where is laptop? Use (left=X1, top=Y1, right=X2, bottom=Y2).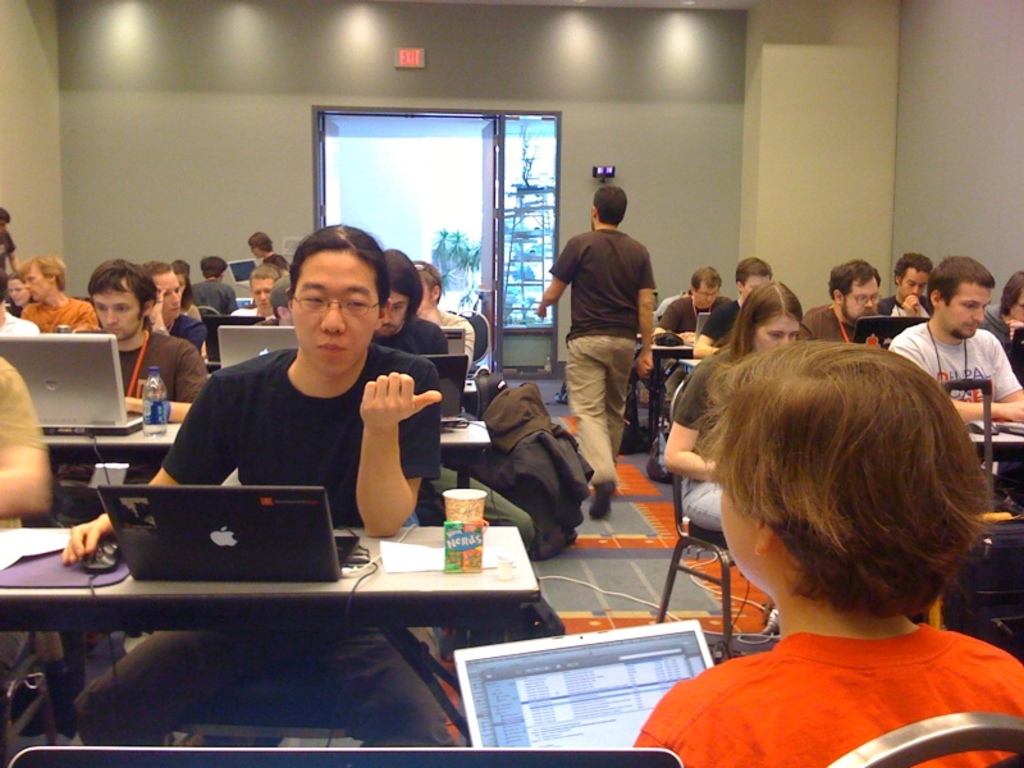
(left=449, top=621, right=716, bottom=750).
